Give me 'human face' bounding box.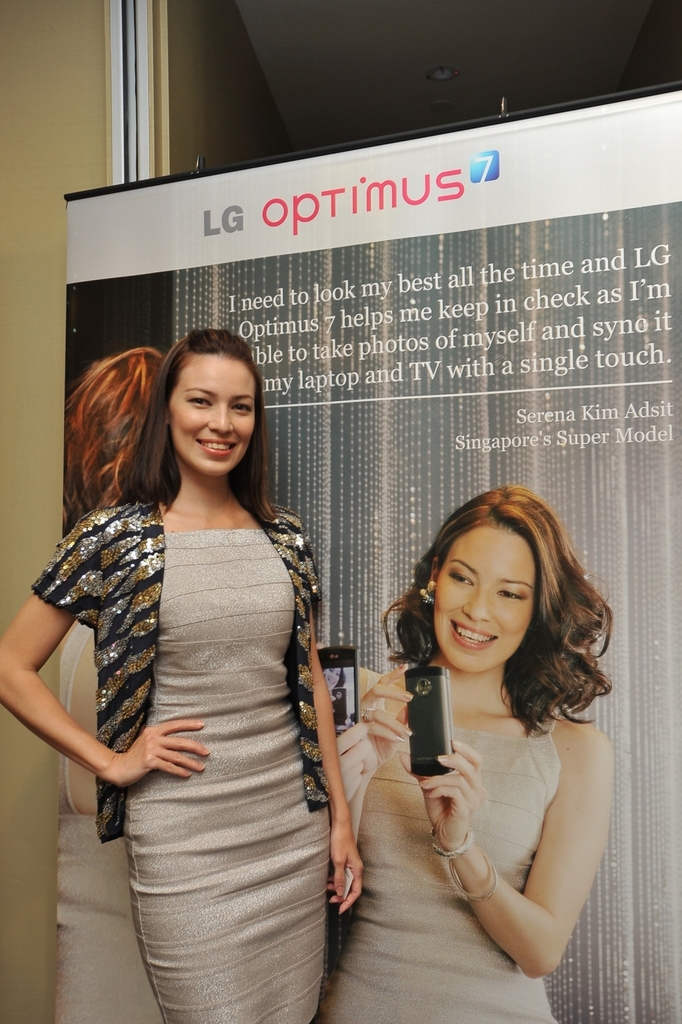
left=326, top=669, right=339, bottom=690.
